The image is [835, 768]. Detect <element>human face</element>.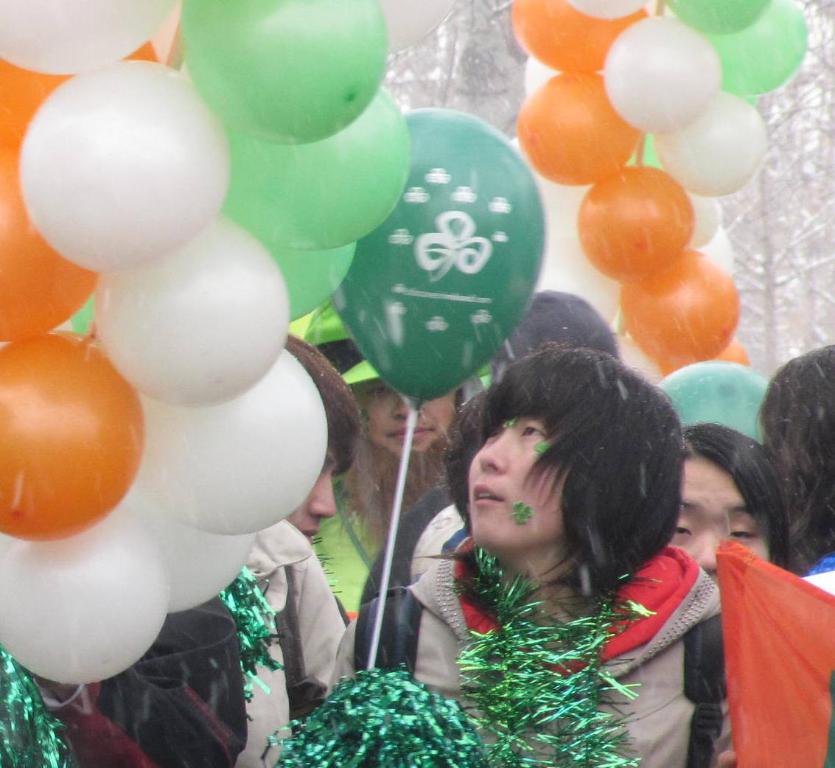
Detection: (left=285, top=442, right=337, bottom=538).
